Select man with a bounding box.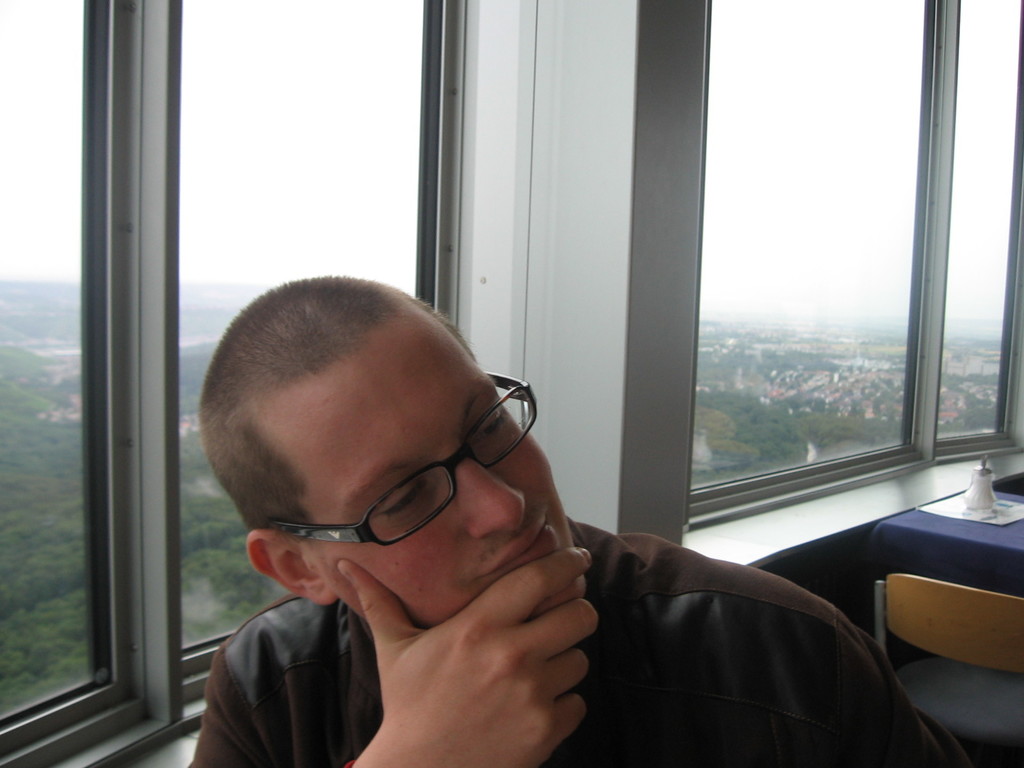
<box>189,275,979,767</box>.
